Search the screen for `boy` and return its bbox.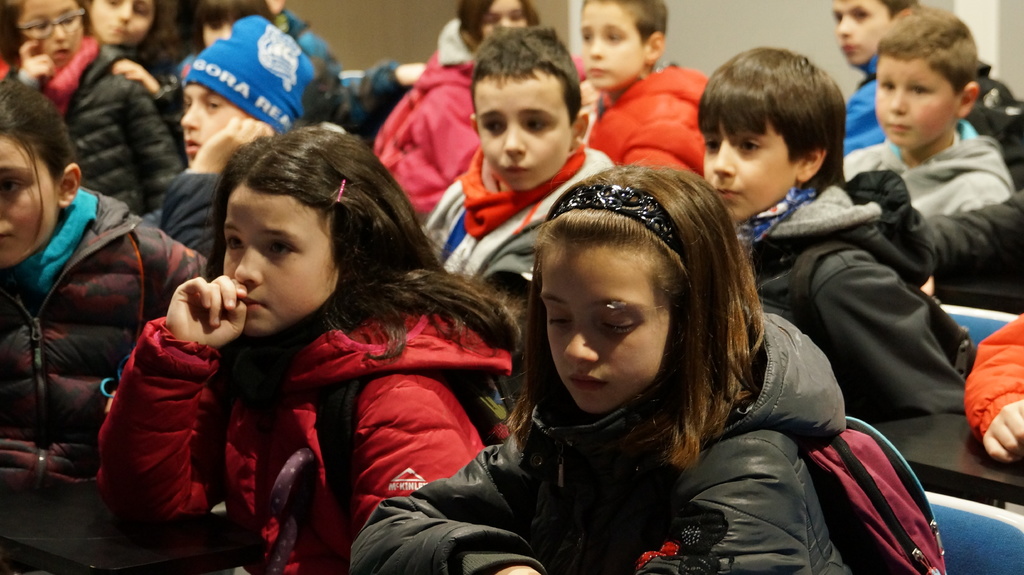
Found: 691/48/975/419.
